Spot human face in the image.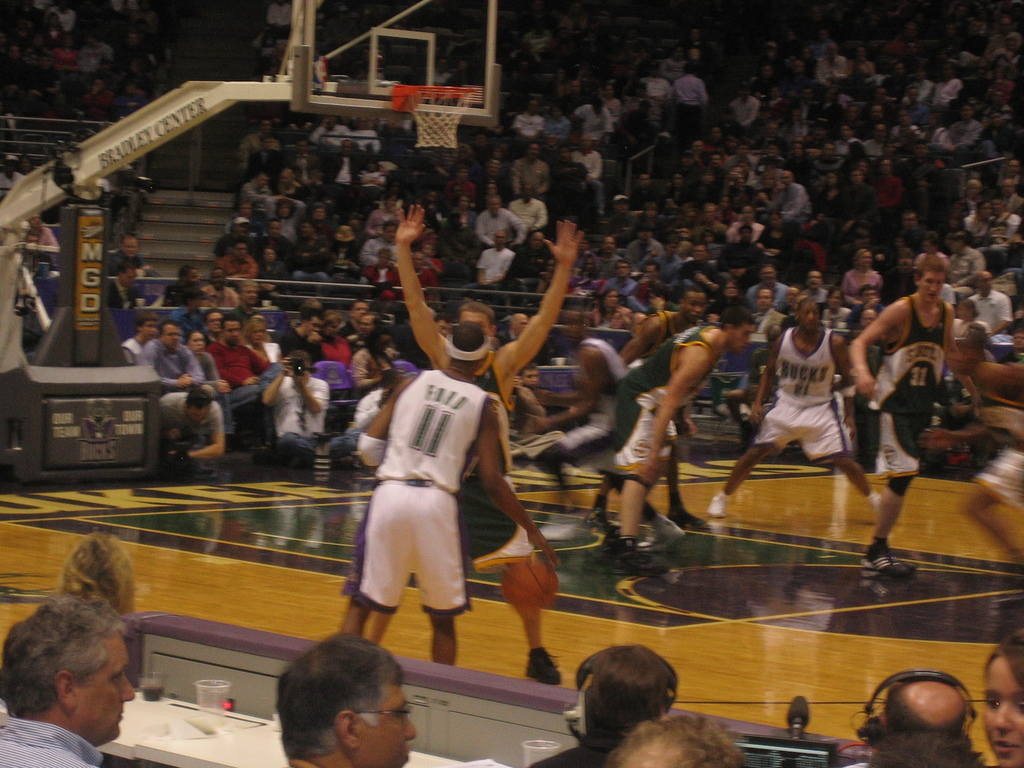
human face found at region(229, 276, 259, 315).
